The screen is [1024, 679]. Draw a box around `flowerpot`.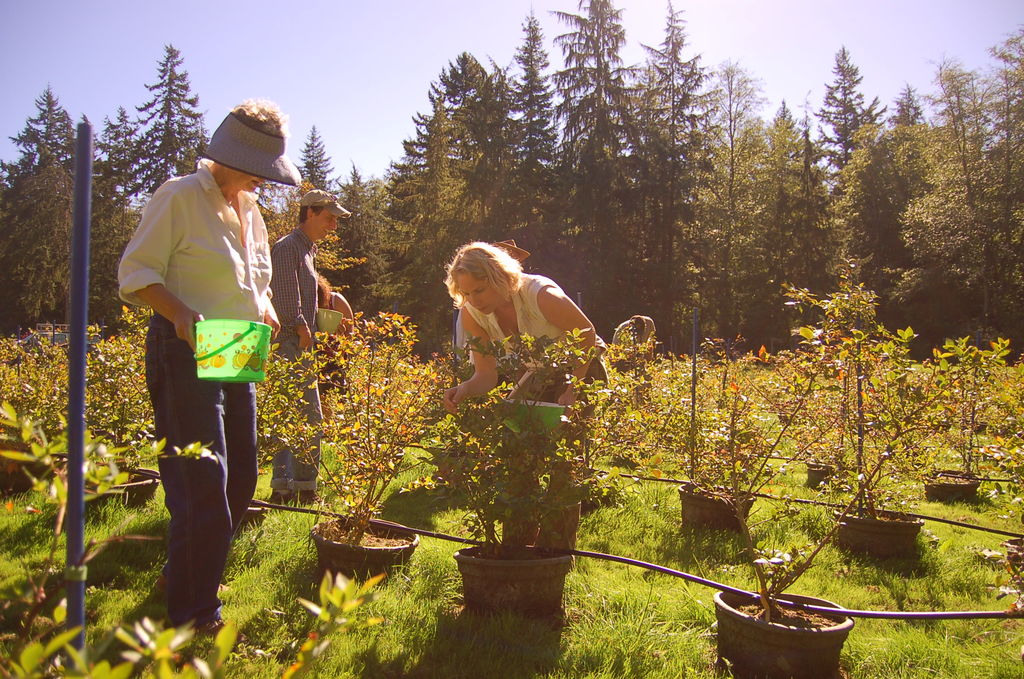
451,537,573,619.
